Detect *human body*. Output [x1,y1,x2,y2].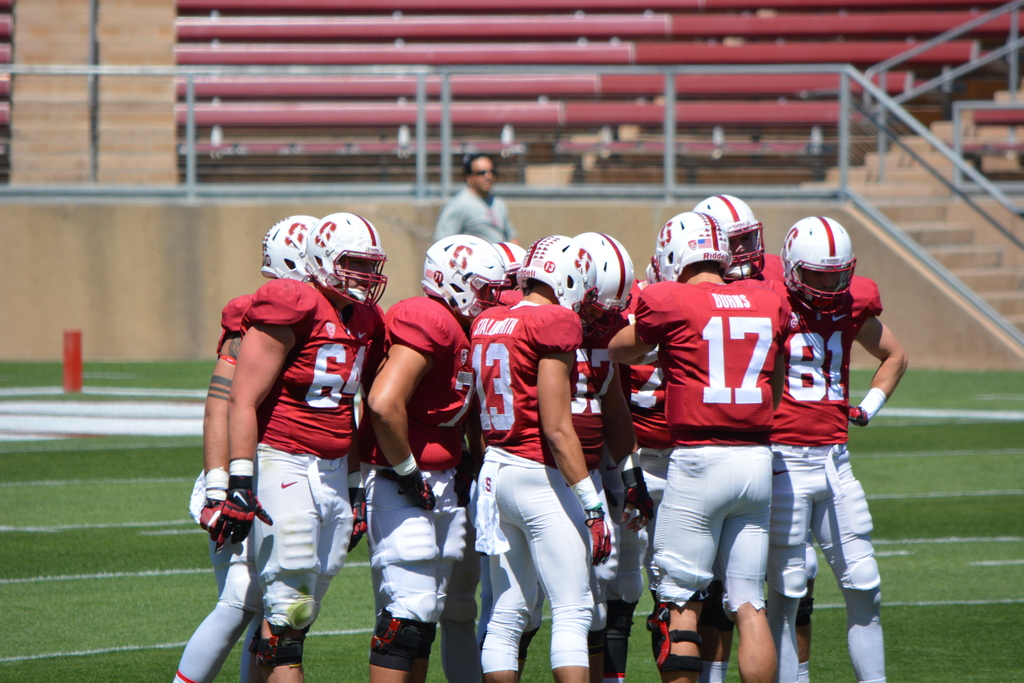
[365,296,470,682].
